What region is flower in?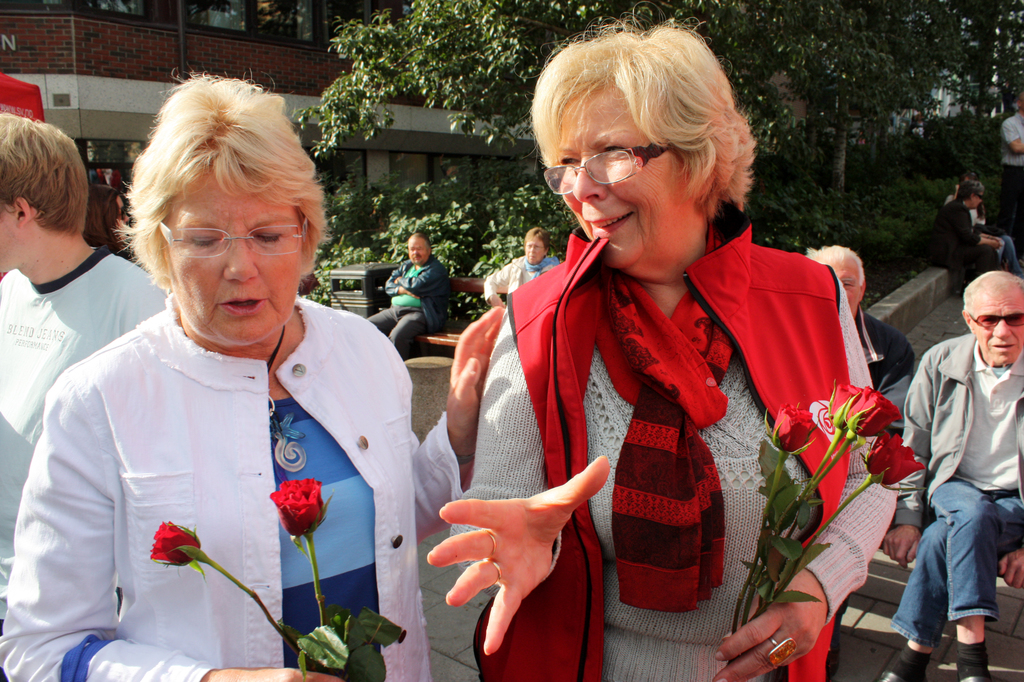
crop(266, 471, 336, 539).
